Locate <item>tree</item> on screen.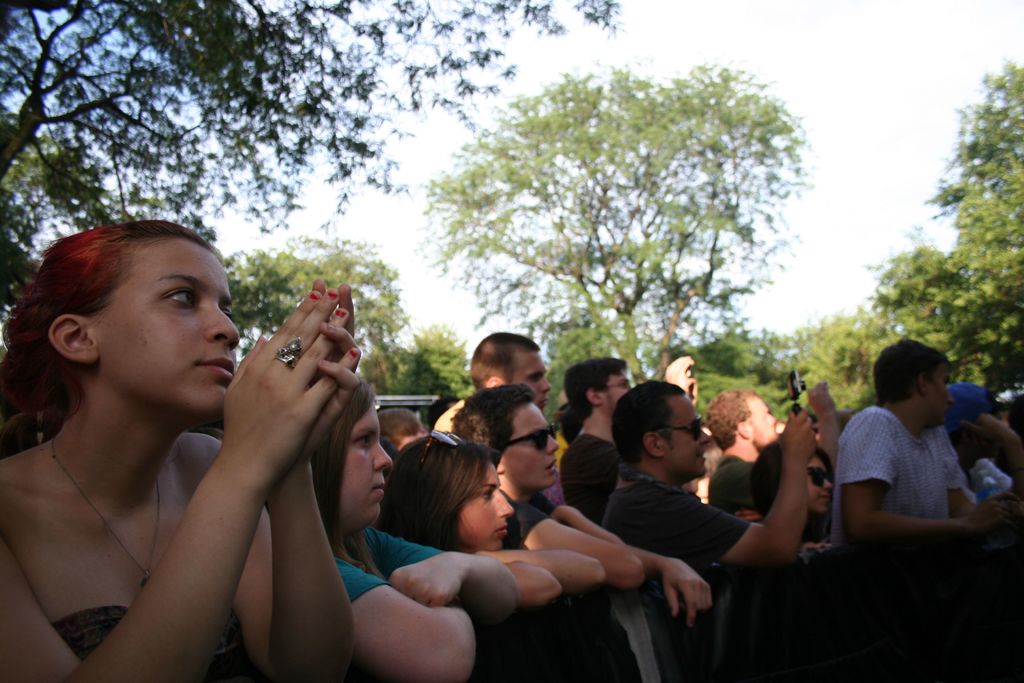
On screen at {"x1": 415, "y1": 54, "x2": 823, "y2": 376}.
